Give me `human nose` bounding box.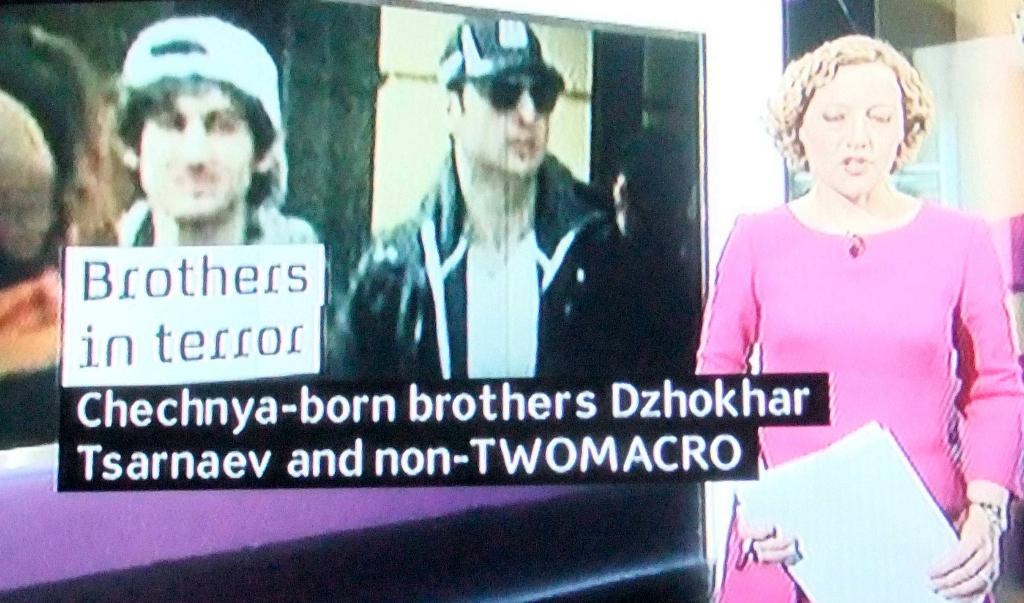
(516, 90, 535, 122).
